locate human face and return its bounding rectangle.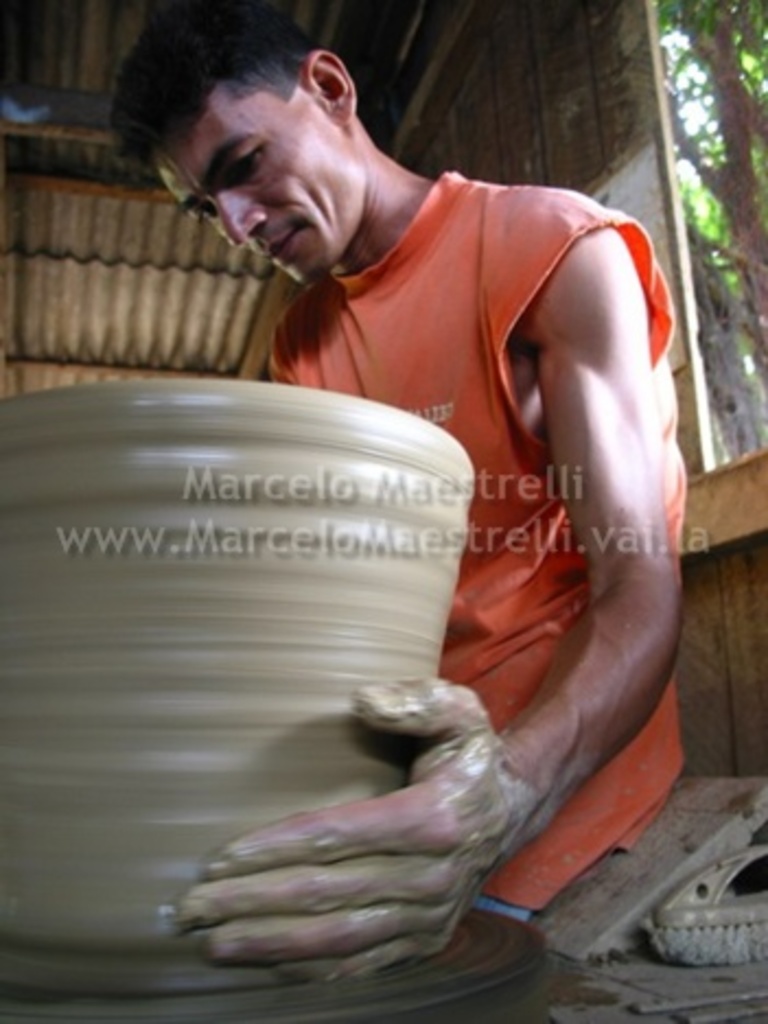
[142, 70, 376, 267].
